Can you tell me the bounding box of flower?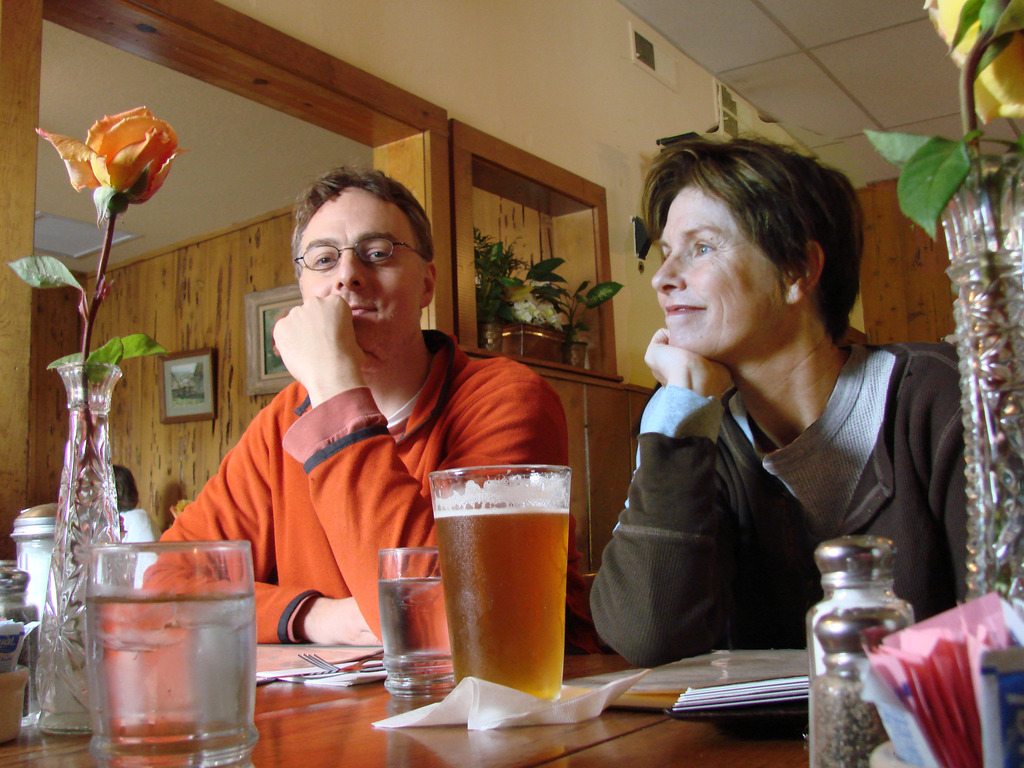
locate(59, 100, 175, 205).
